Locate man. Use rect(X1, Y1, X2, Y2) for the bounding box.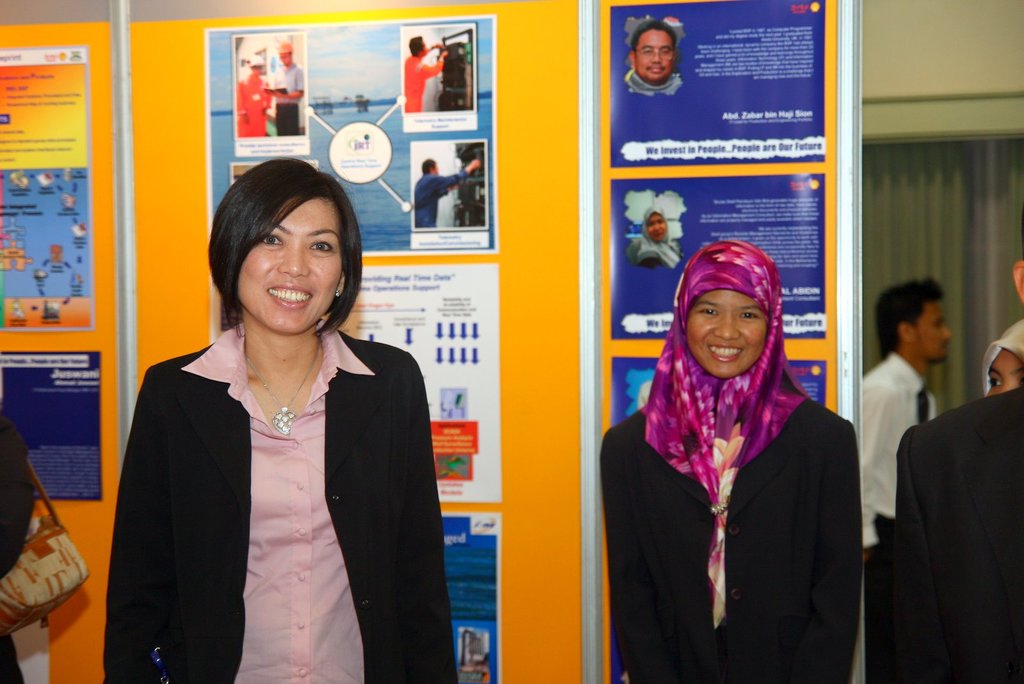
rect(405, 33, 449, 114).
